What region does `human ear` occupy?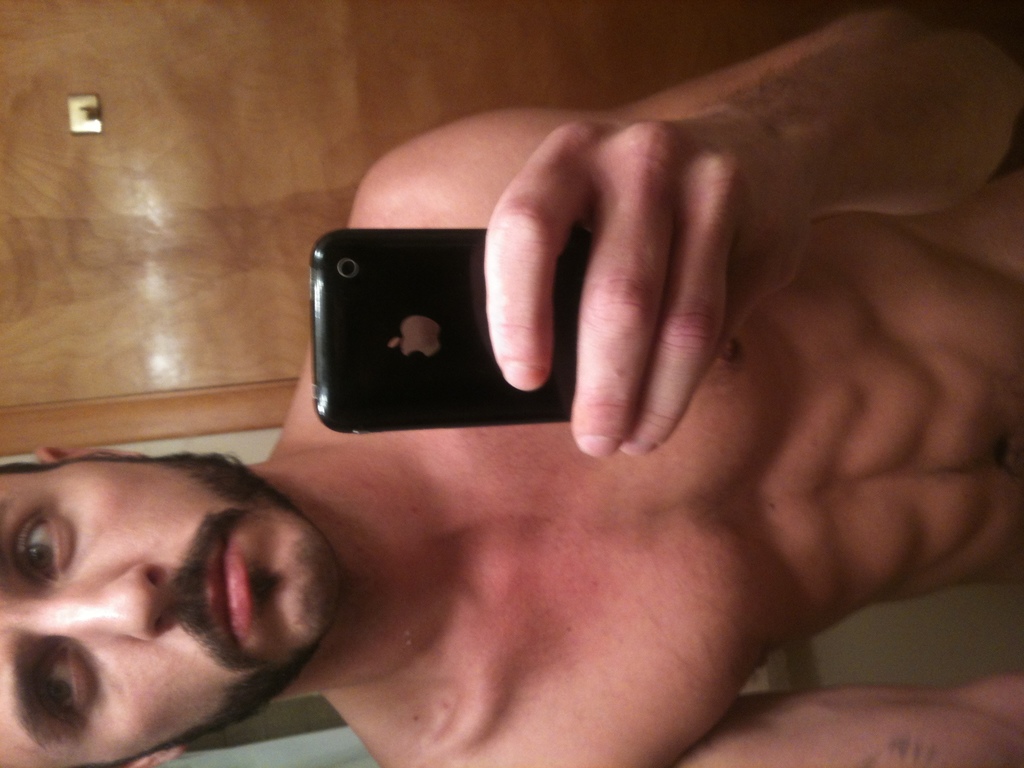
select_region(40, 445, 145, 458).
